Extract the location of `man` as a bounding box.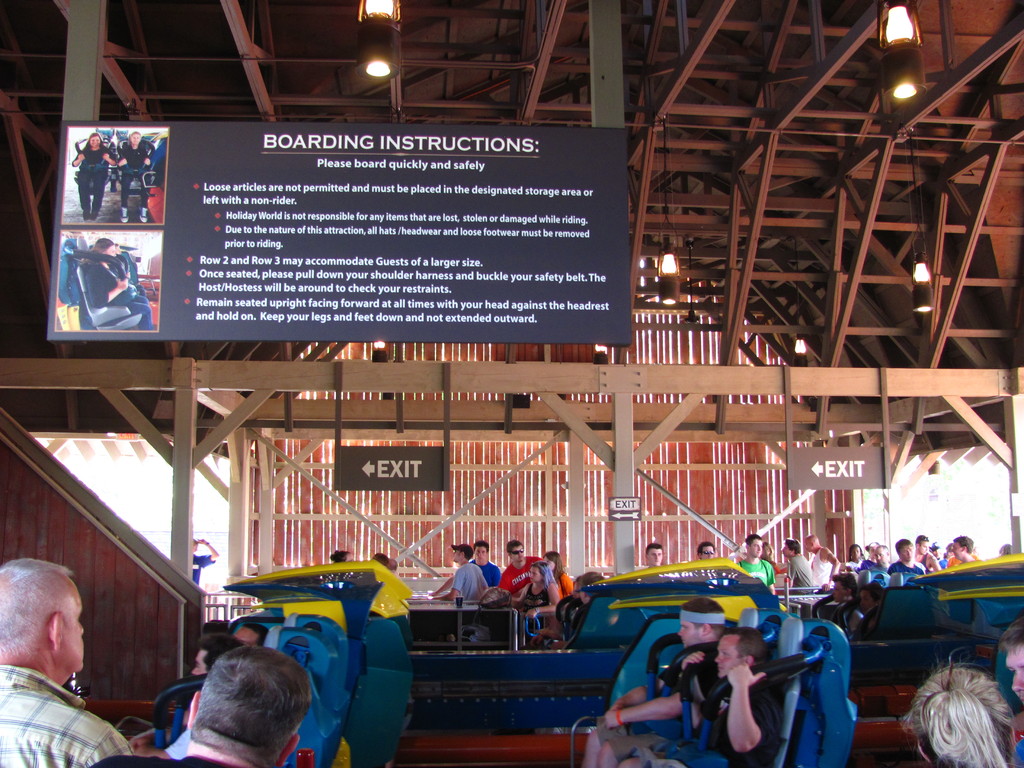
bbox(784, 540, 816, 589).
